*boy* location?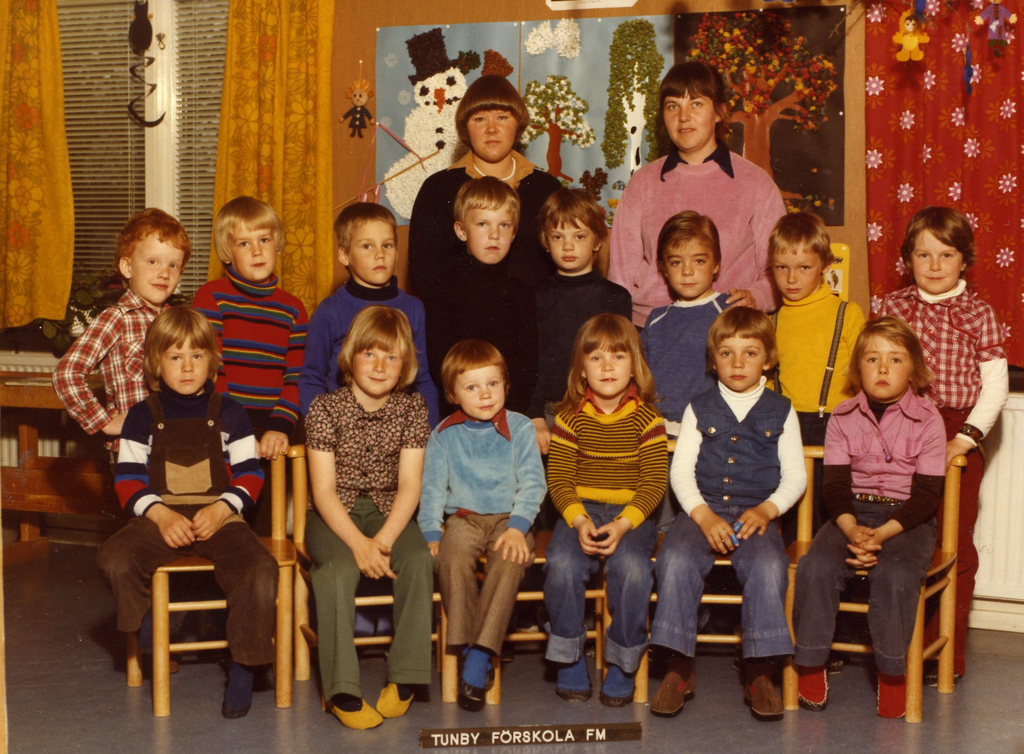
51 208 193 475
